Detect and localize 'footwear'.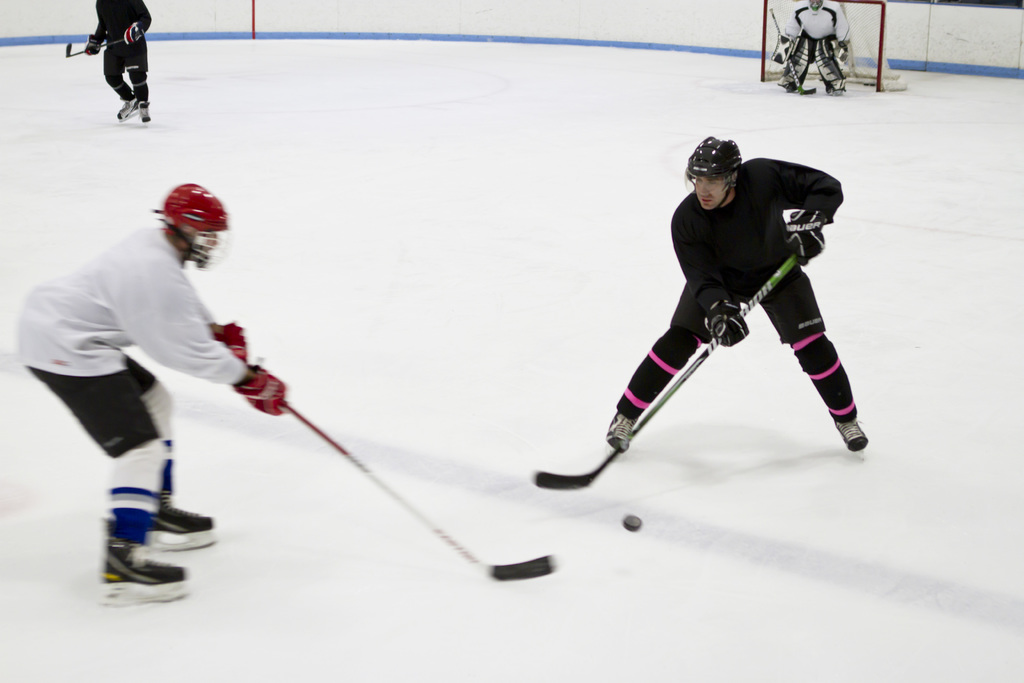
Localized at locate(137, 97, 151, 128).
